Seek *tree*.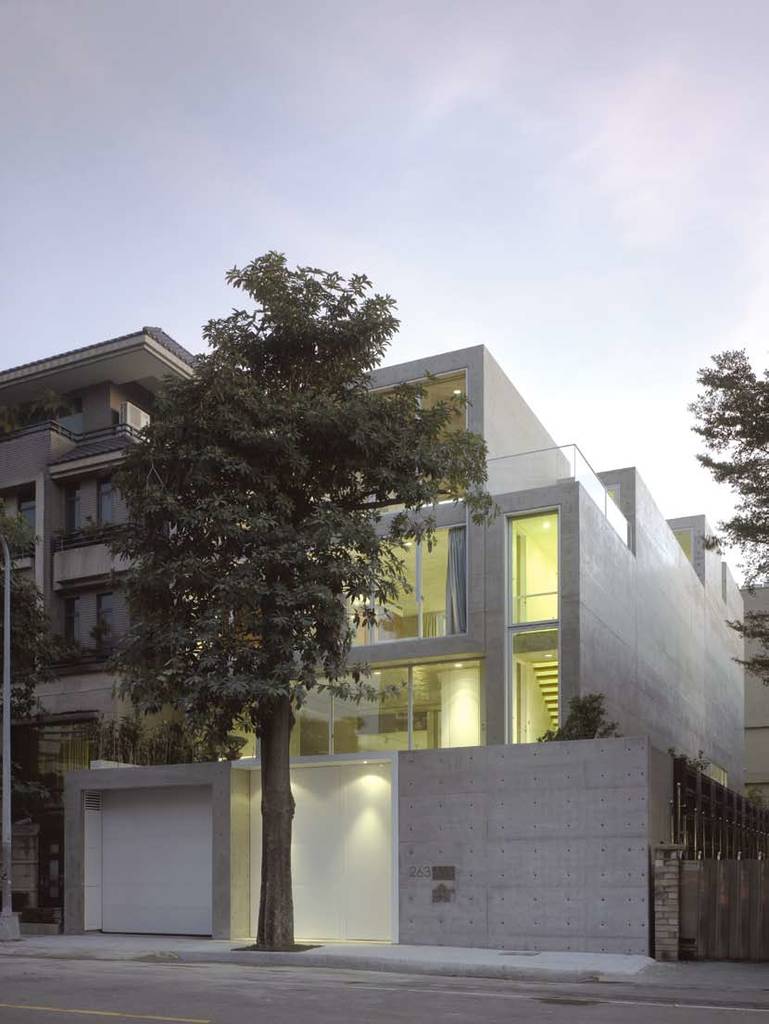
[681, 344, 768, 694].
